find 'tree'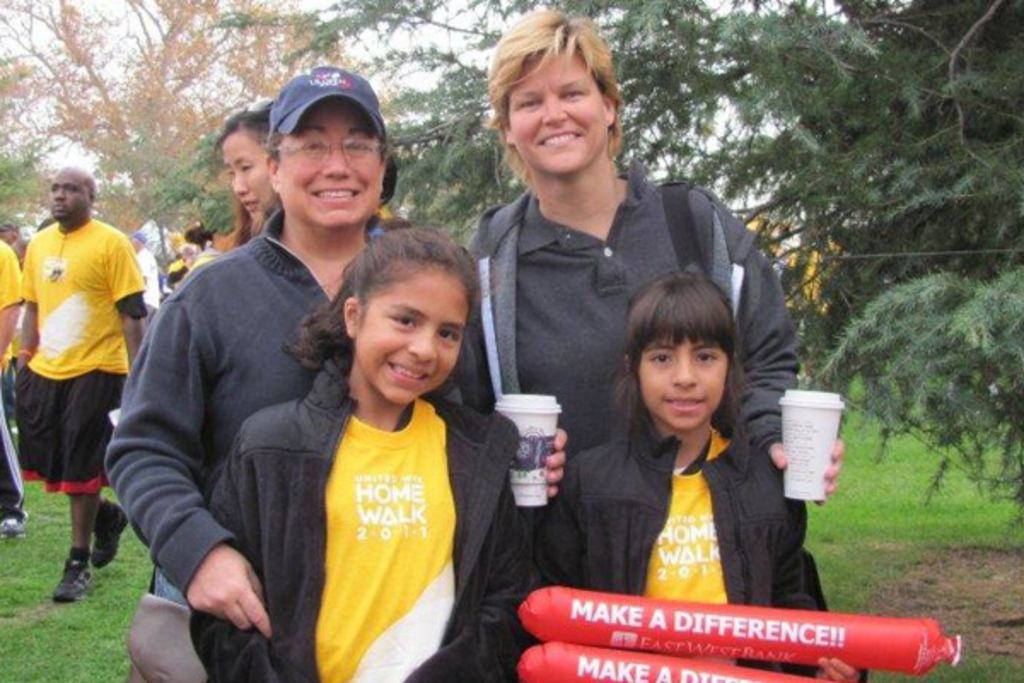
x1=620 y1=0 x2=1022 y2=519
